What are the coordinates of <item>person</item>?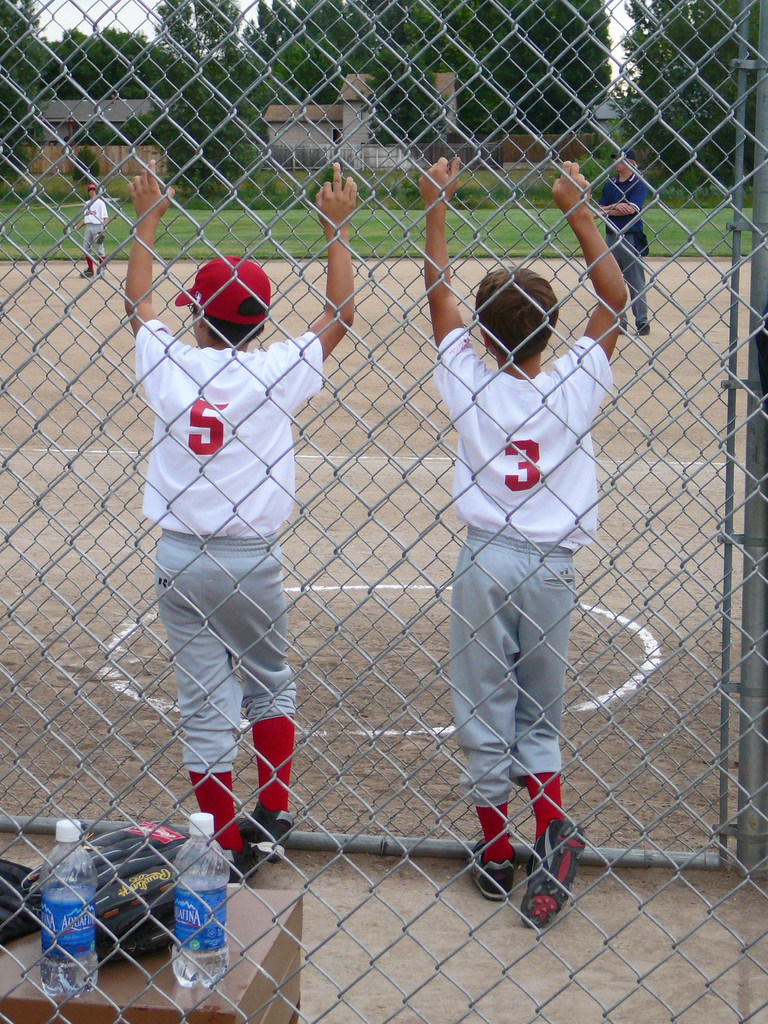
box=[422, 152, 623, 916].
